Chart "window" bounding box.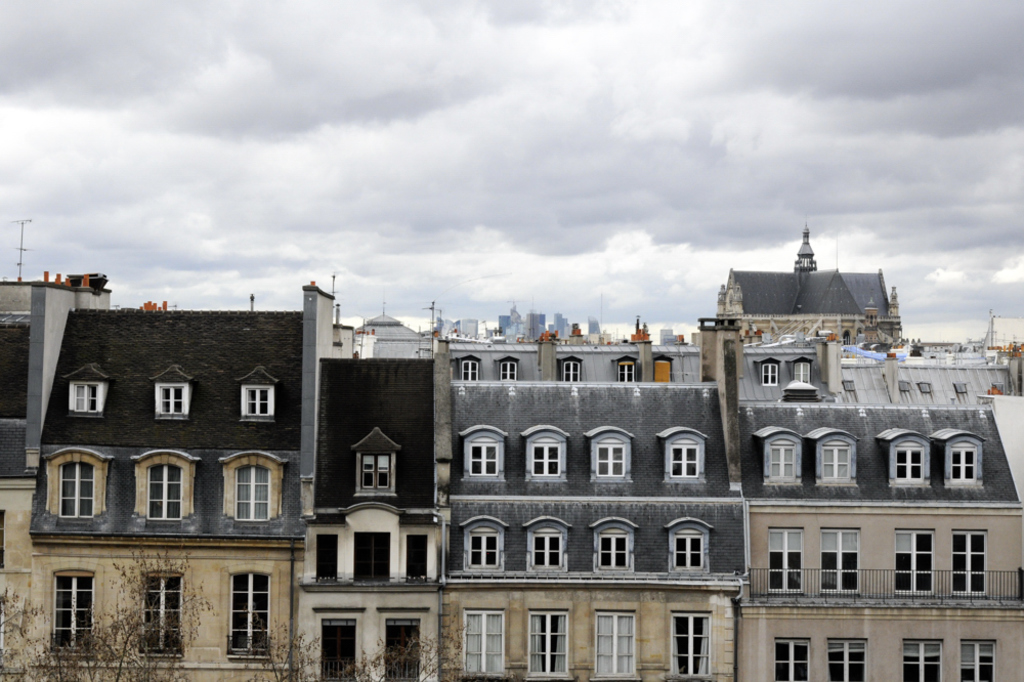
Charted: Rect(468, 608, 502, 669).
